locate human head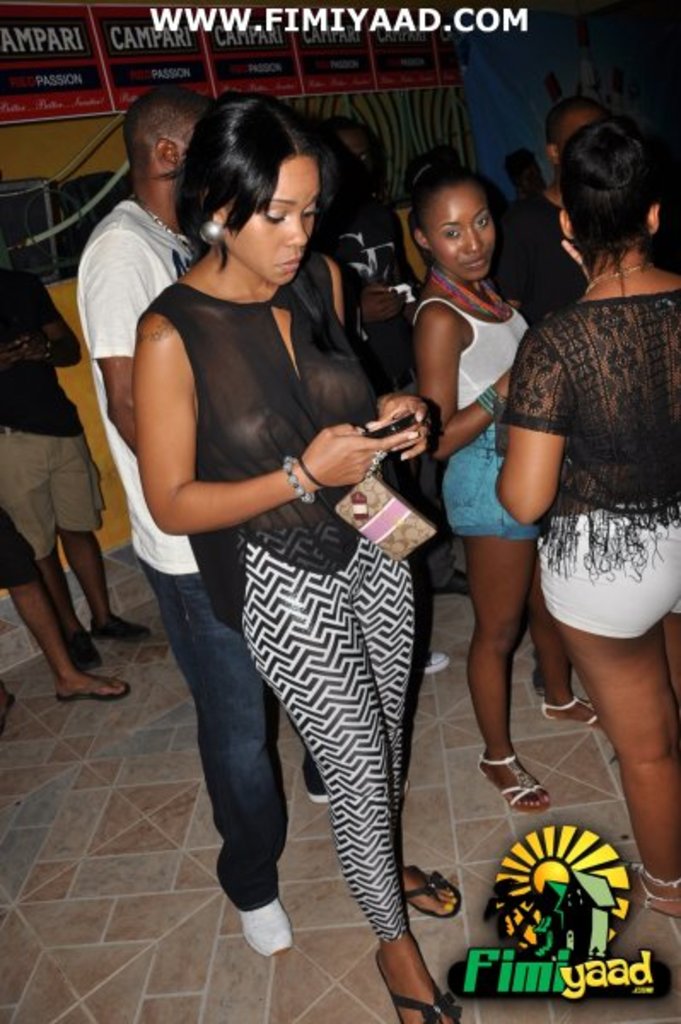
crop(405, 155, 521, 273)
